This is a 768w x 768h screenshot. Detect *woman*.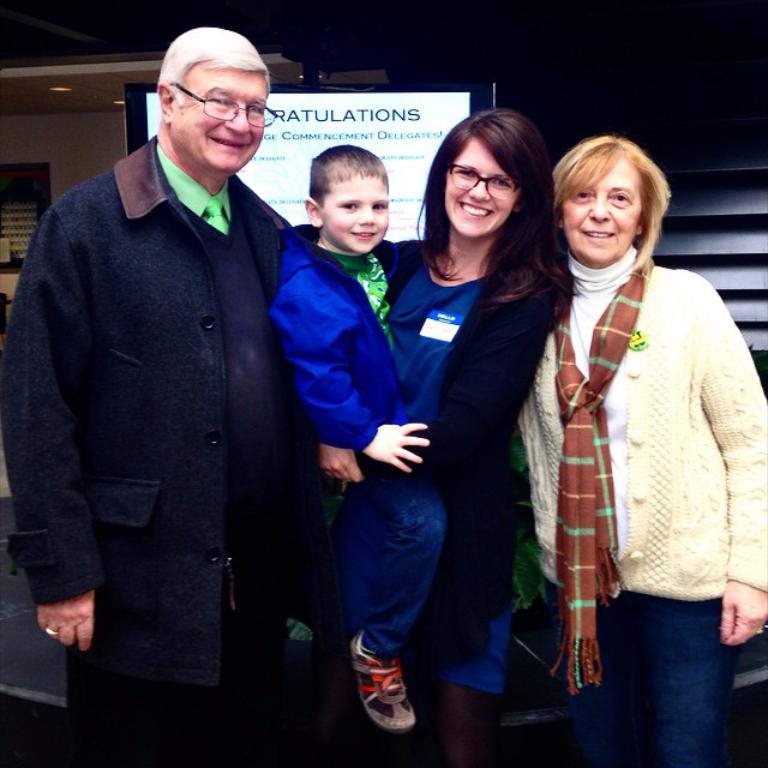
(317,106,583,767).
